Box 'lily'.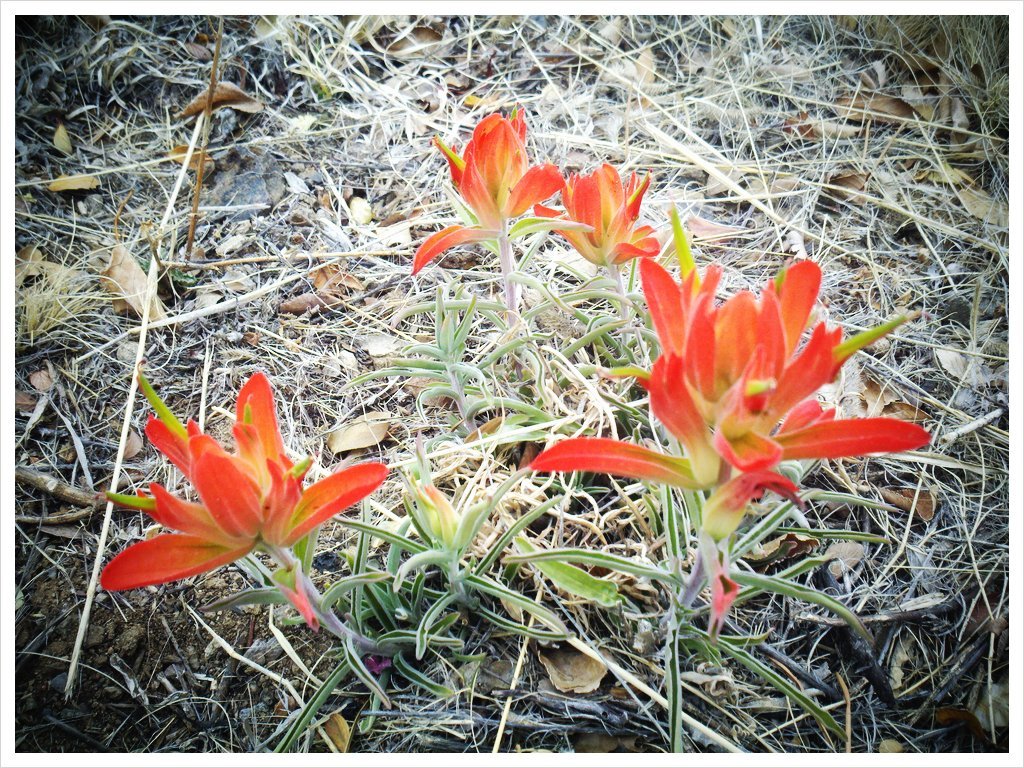
x1=531 y1=162 x2=668 y2=275.
